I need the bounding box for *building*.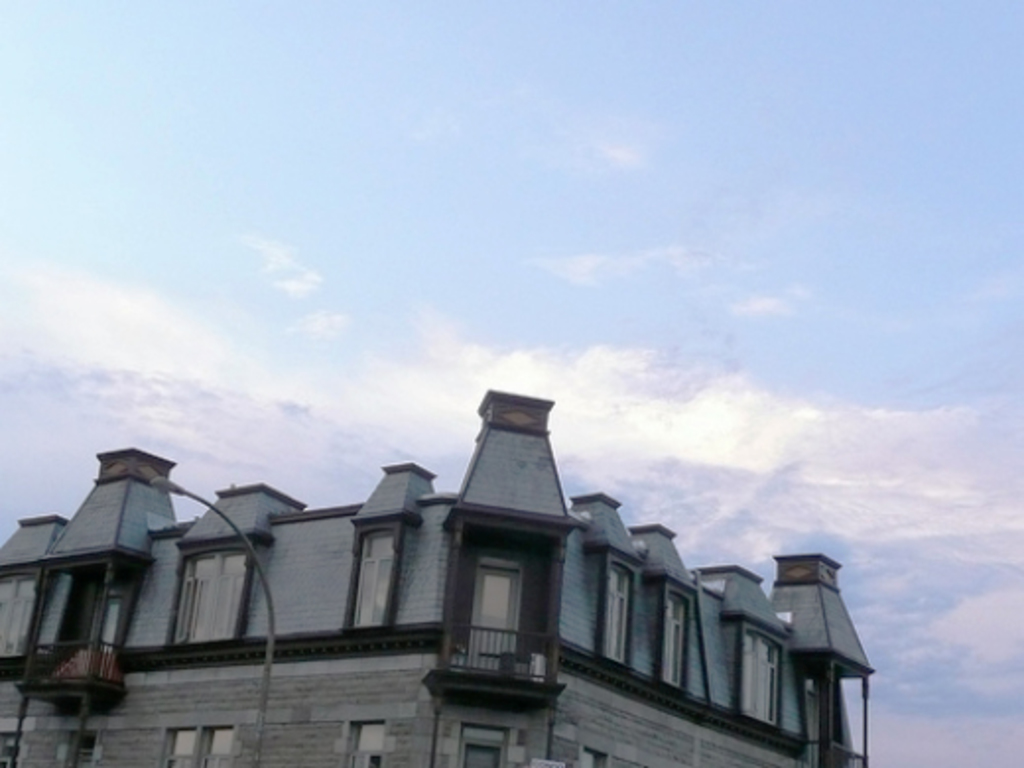
Here it is: x1=0, y1=388, x2=876, y2=766.
